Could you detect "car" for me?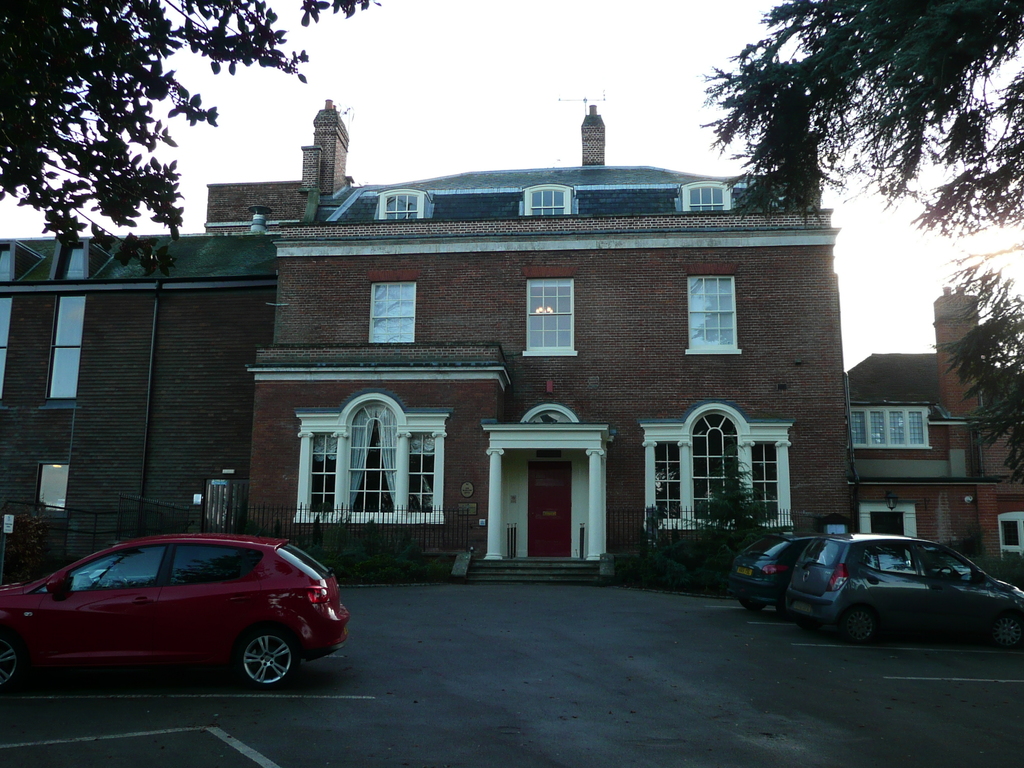
Detection result: [x1=781, y1=532, x2=1023, y2=640].
